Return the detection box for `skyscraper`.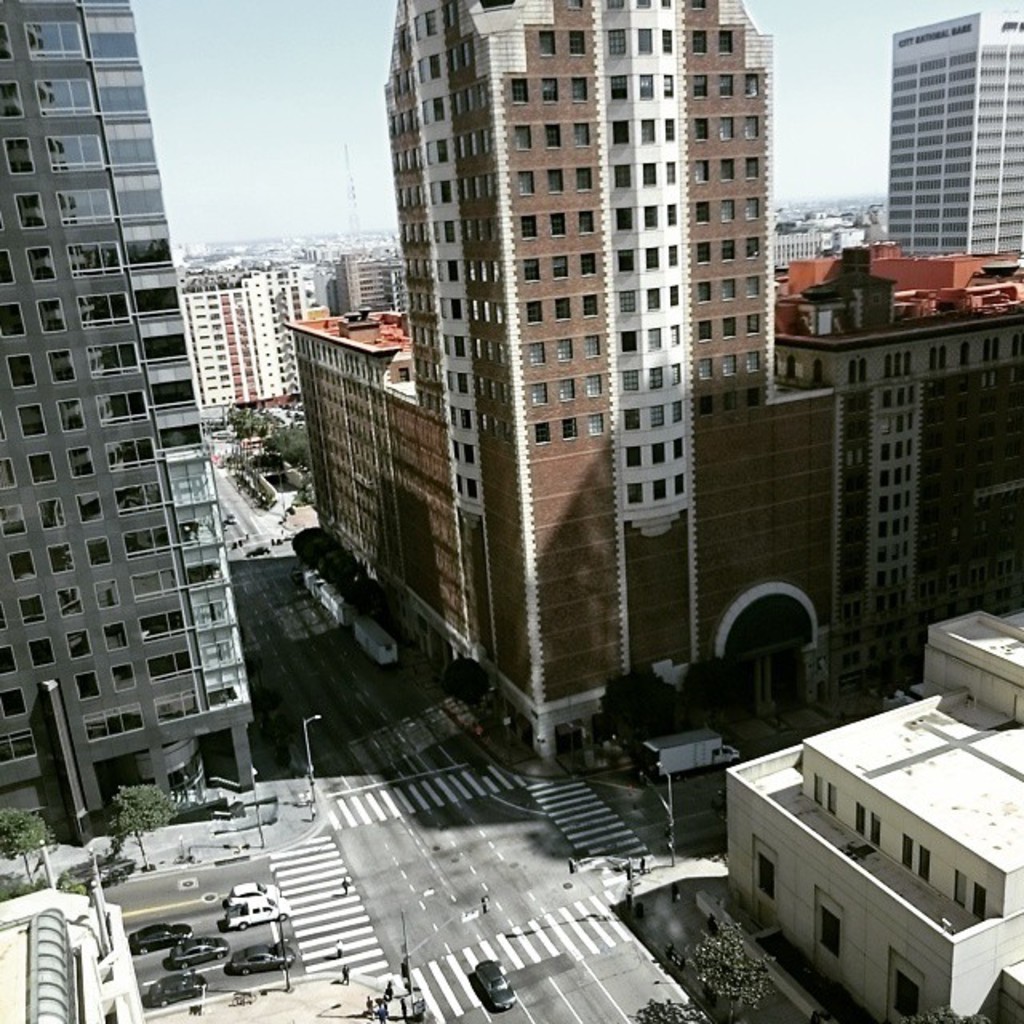
box(776, 213, 827, 267).
